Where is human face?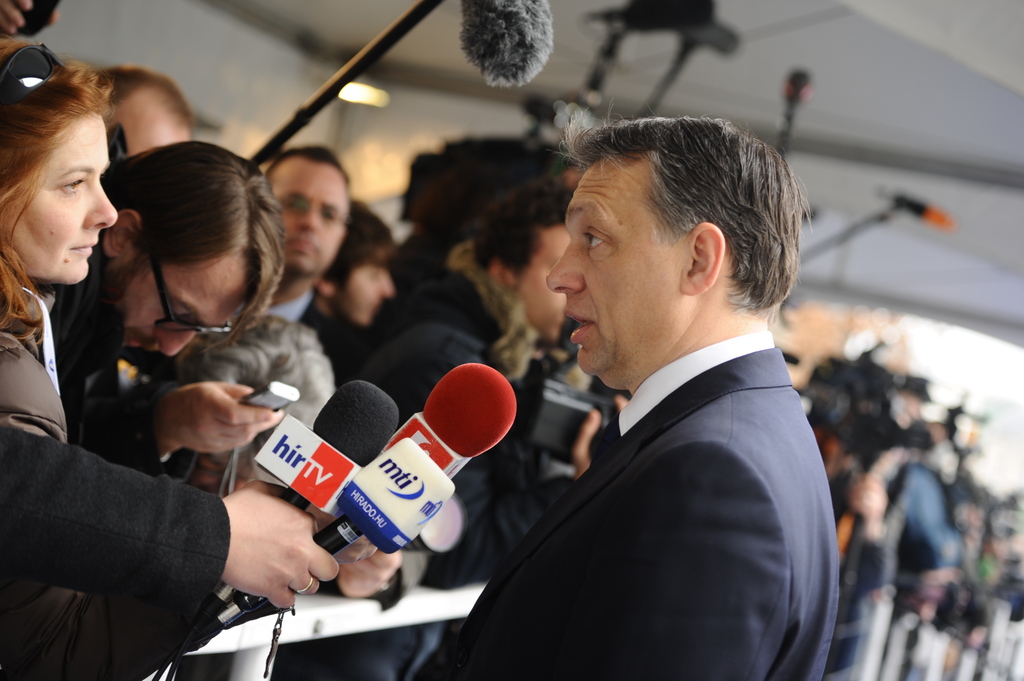
region(515, 225, 566, 344).
